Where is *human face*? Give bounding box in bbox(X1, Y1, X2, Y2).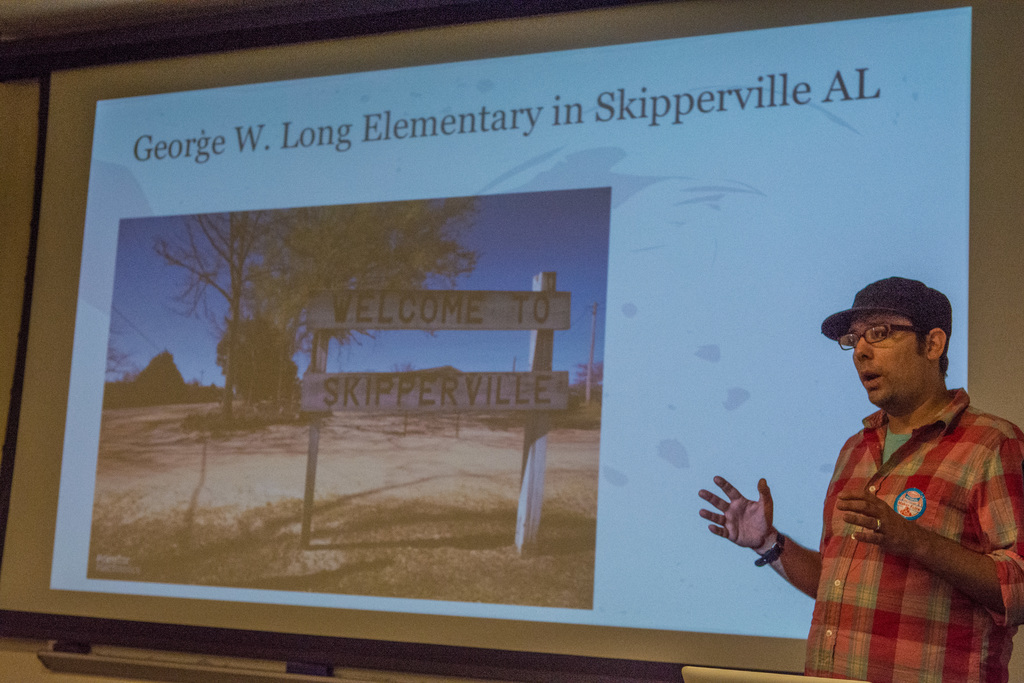
bbox(842, 312, 929, 402).
